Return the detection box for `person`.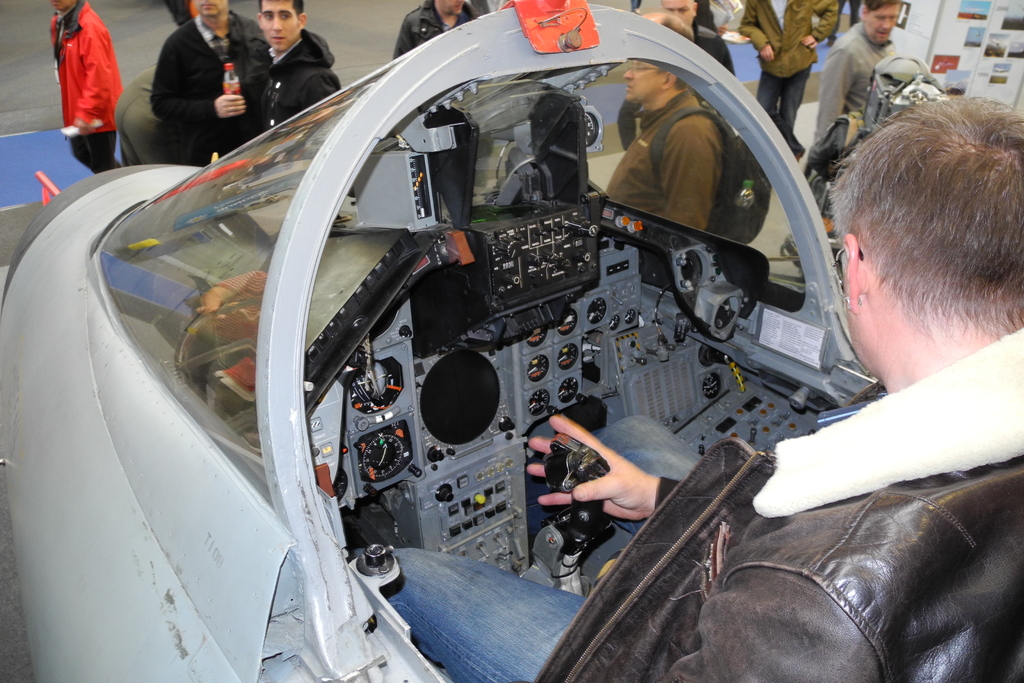
box(389, 0, 488, 62).
